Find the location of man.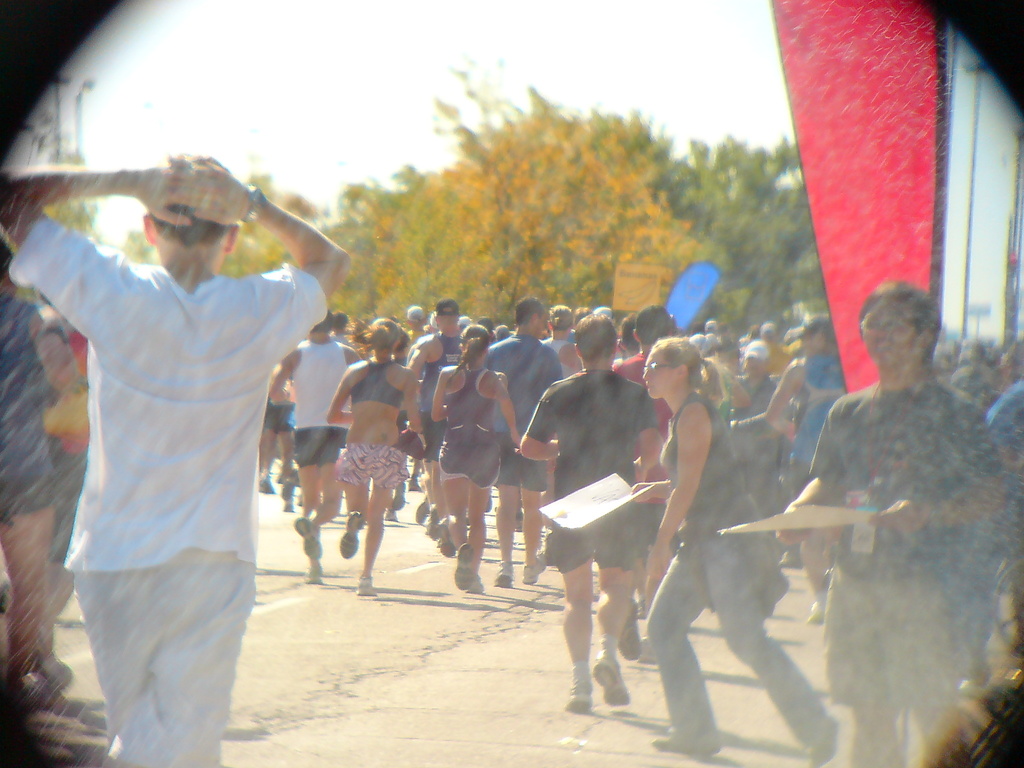
Location: [x1=747, y1=320, x2=789, y2=378].
